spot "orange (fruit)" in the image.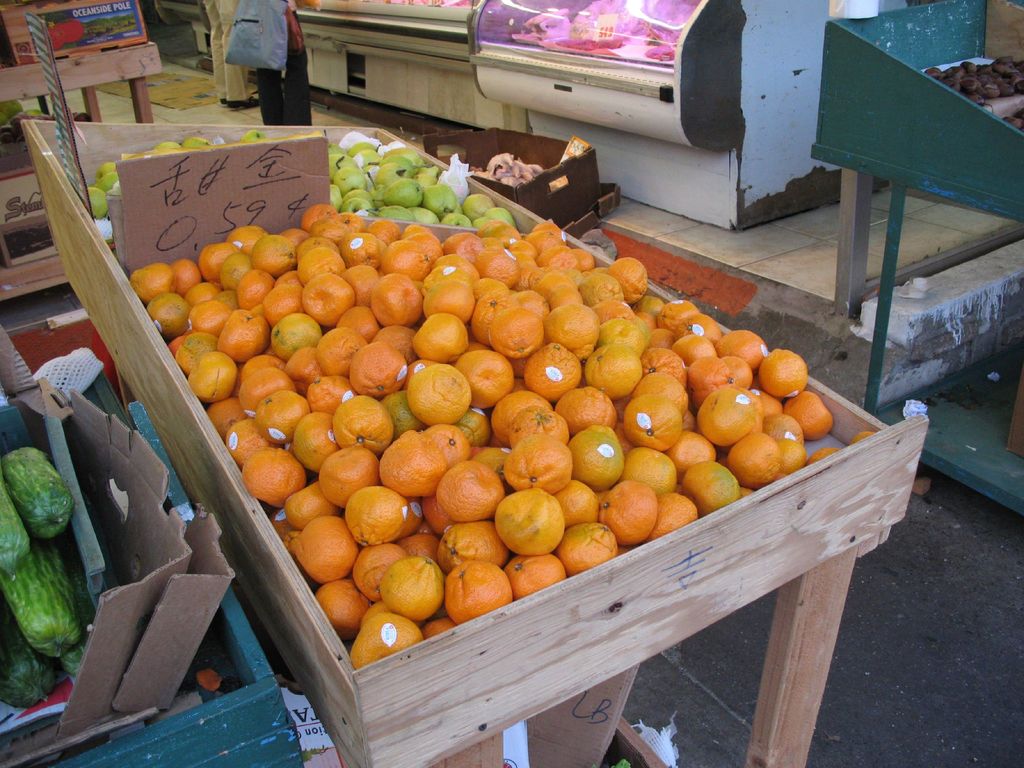
"orange (fruit)" found at Rect(447, 461, 499, 518).
